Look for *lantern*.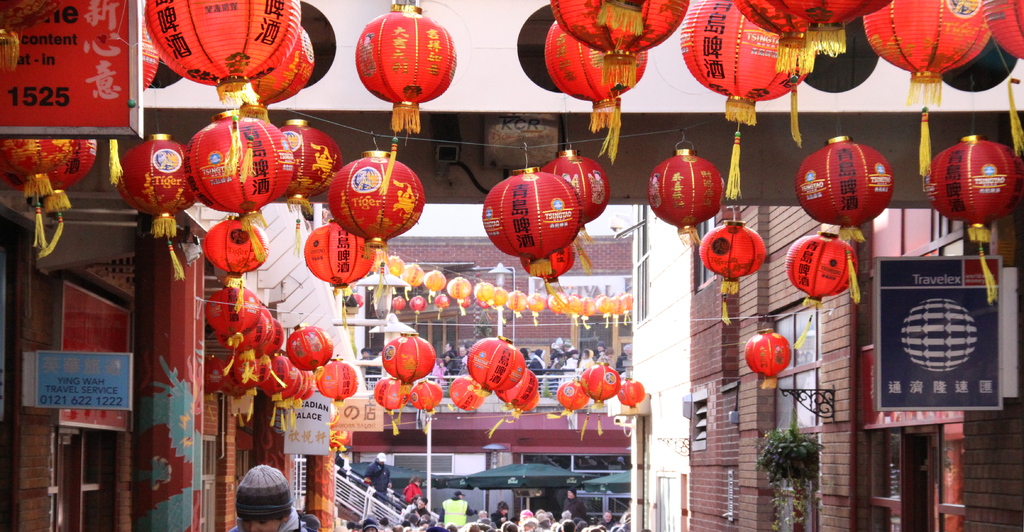
Found: region(505, 388, 540, 426).
